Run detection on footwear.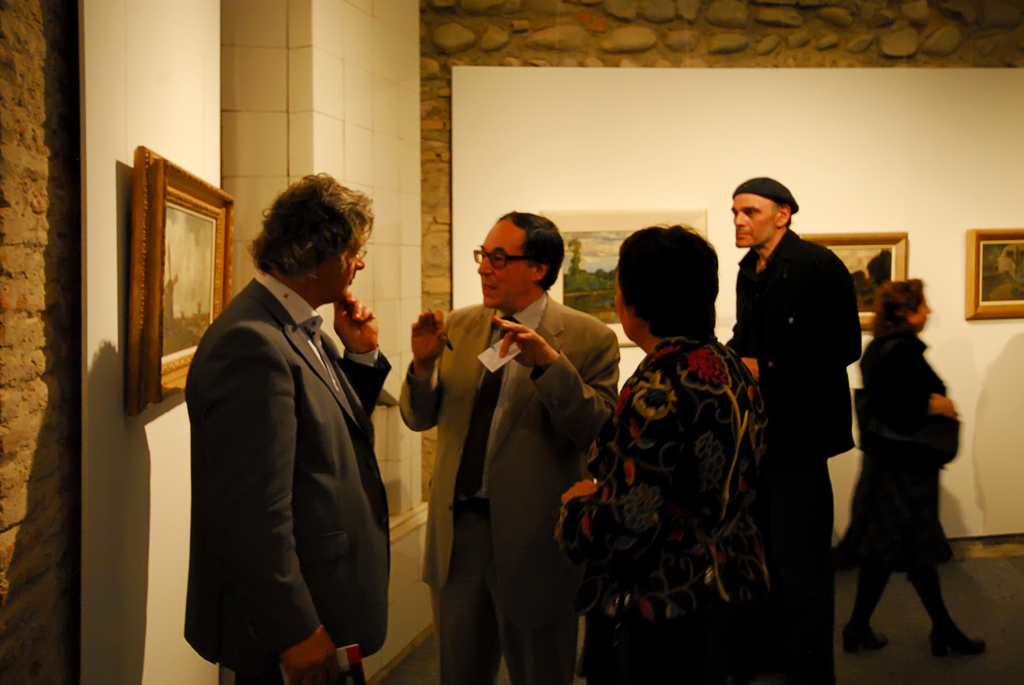
Result: [left=918, top=620, right=986, bottom=652].
